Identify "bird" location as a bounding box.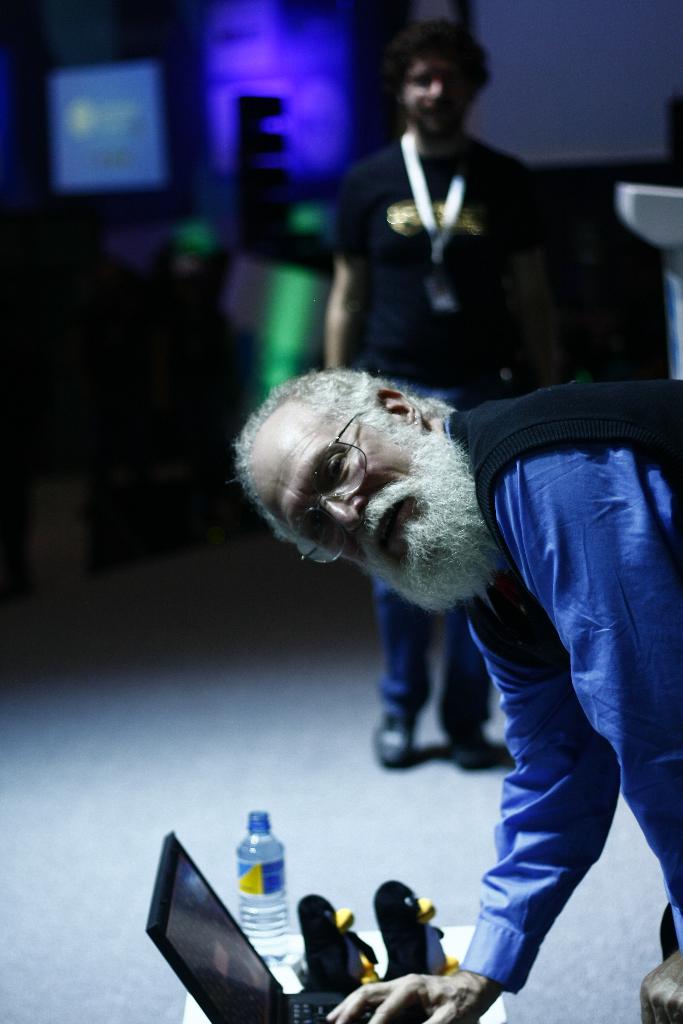
<bbox>386, 883, 452, 980</bbox>.
